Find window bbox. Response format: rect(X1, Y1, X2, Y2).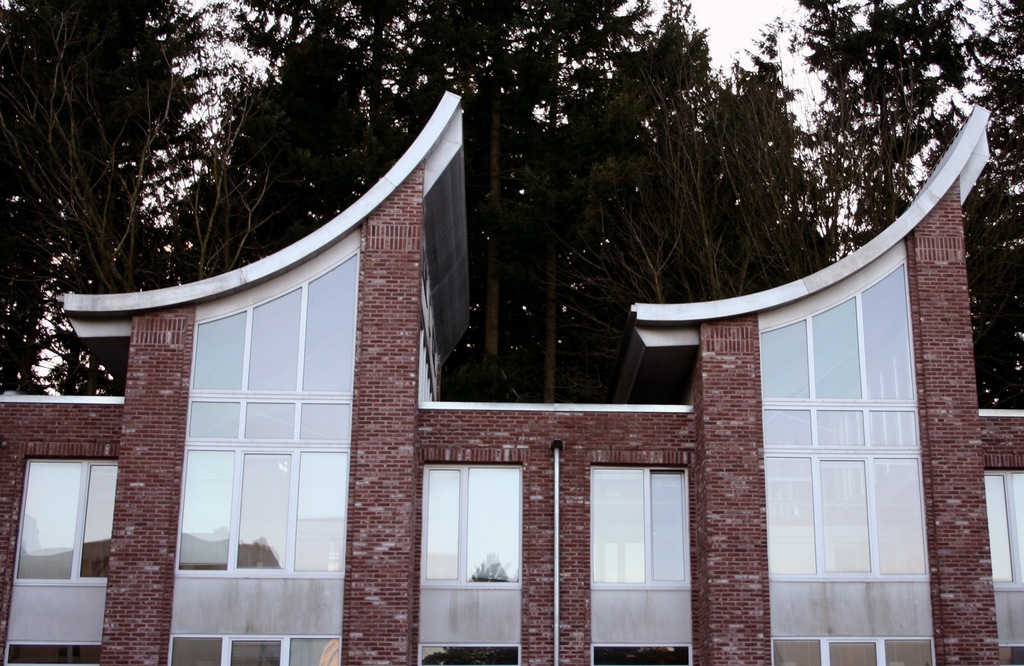
rect(12, 456, 115, 585).
